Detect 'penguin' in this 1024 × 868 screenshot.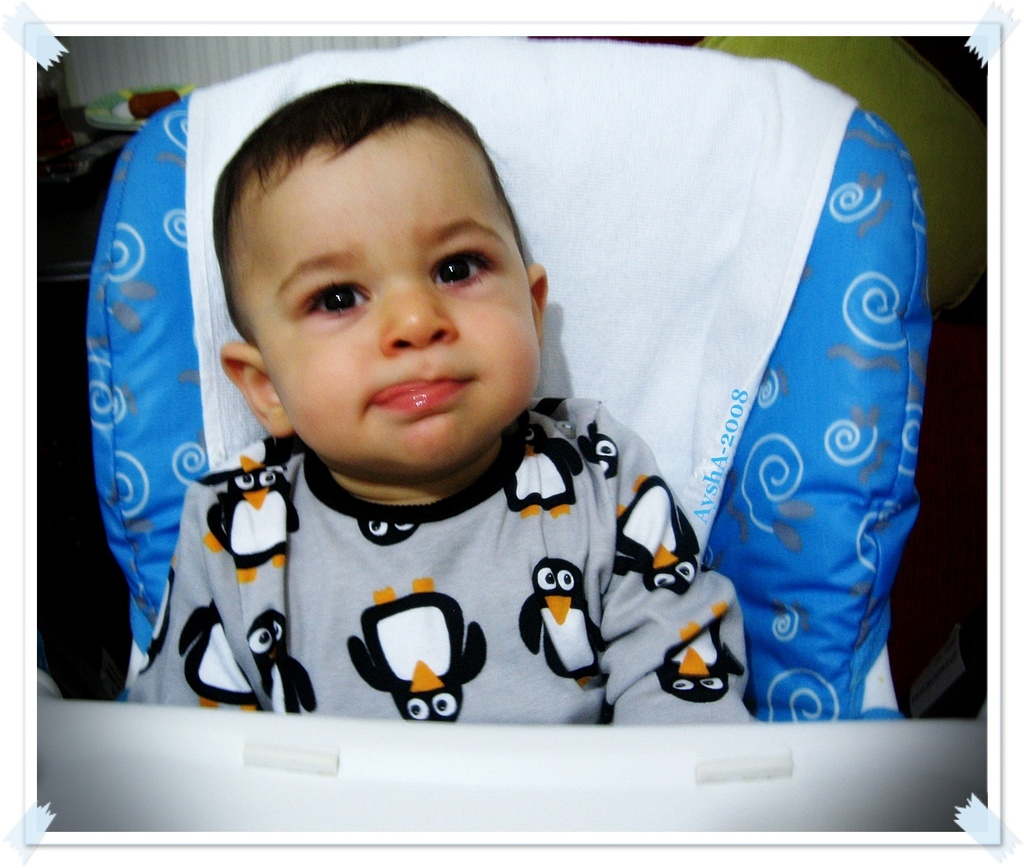
Detection: {"left": 609, "top": 469, "right": 703, "bottom": 607}.
